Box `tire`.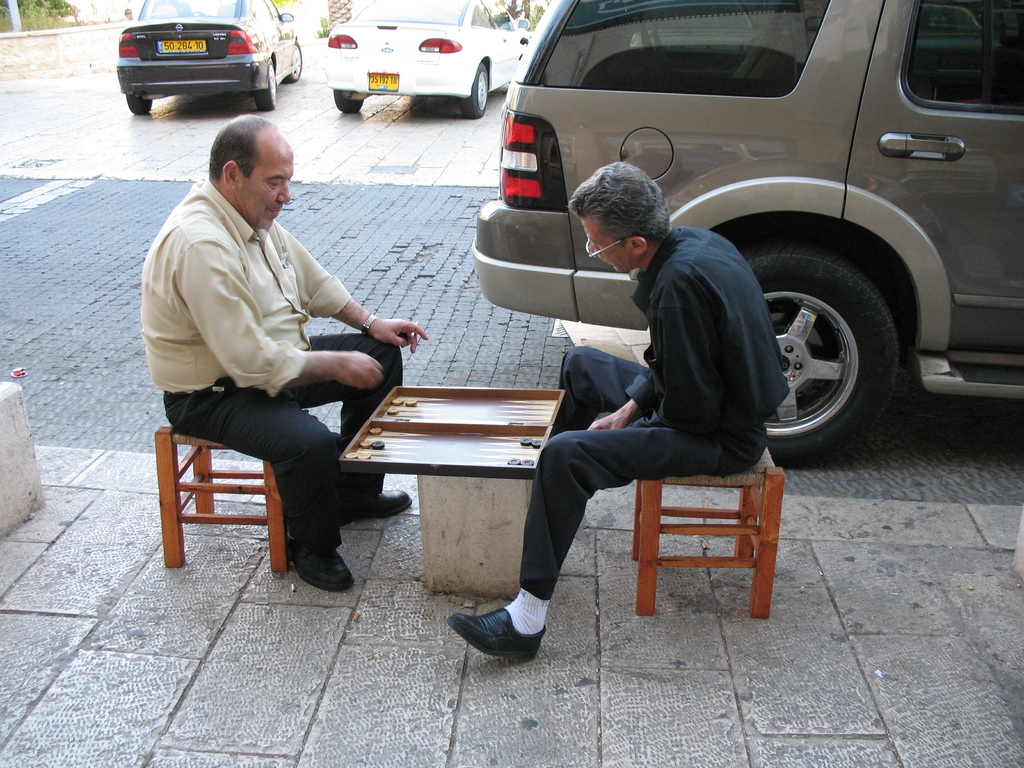
[x1=749, y1=214, x2=907, y2=462].
